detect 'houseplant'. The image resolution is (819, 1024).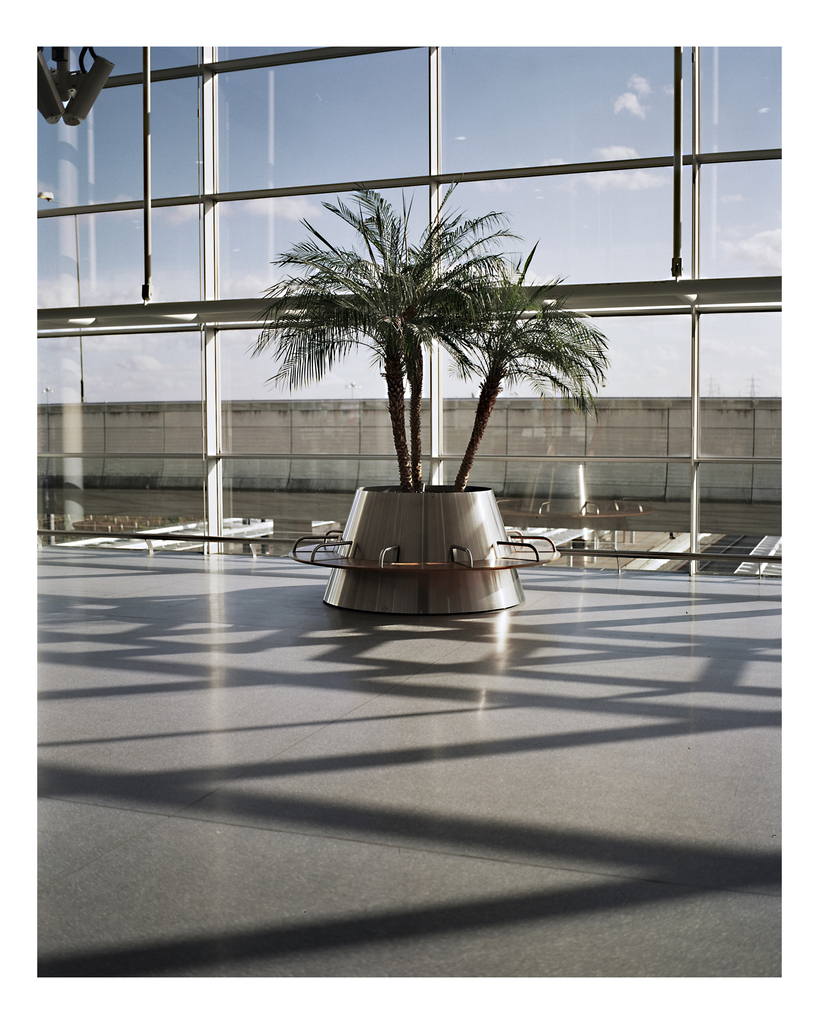
<region>241, 168, 606, 581</region>.
